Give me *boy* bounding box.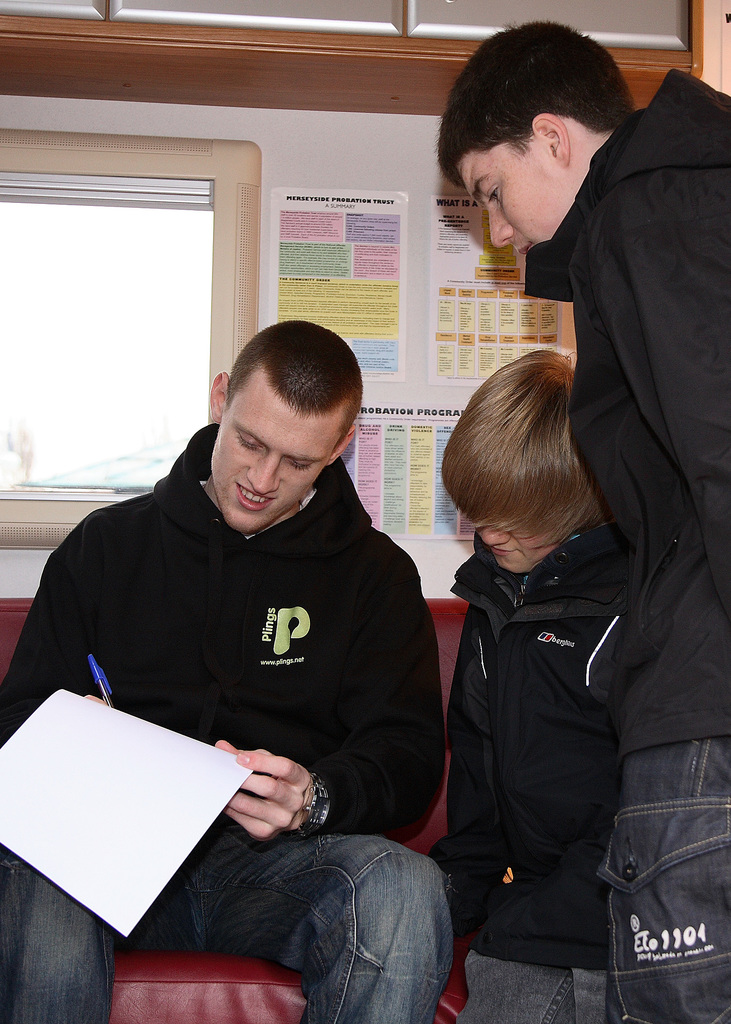
detection(440, 11, 730, 1023).
